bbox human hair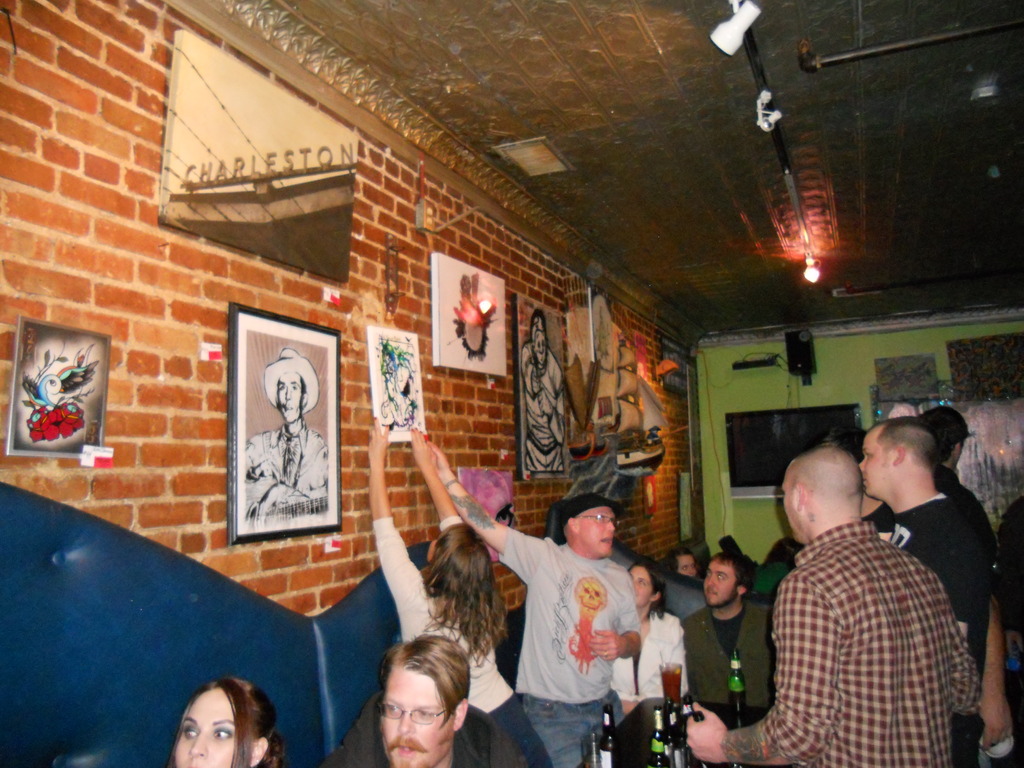
bbox=[378, 641, 476, 748]
